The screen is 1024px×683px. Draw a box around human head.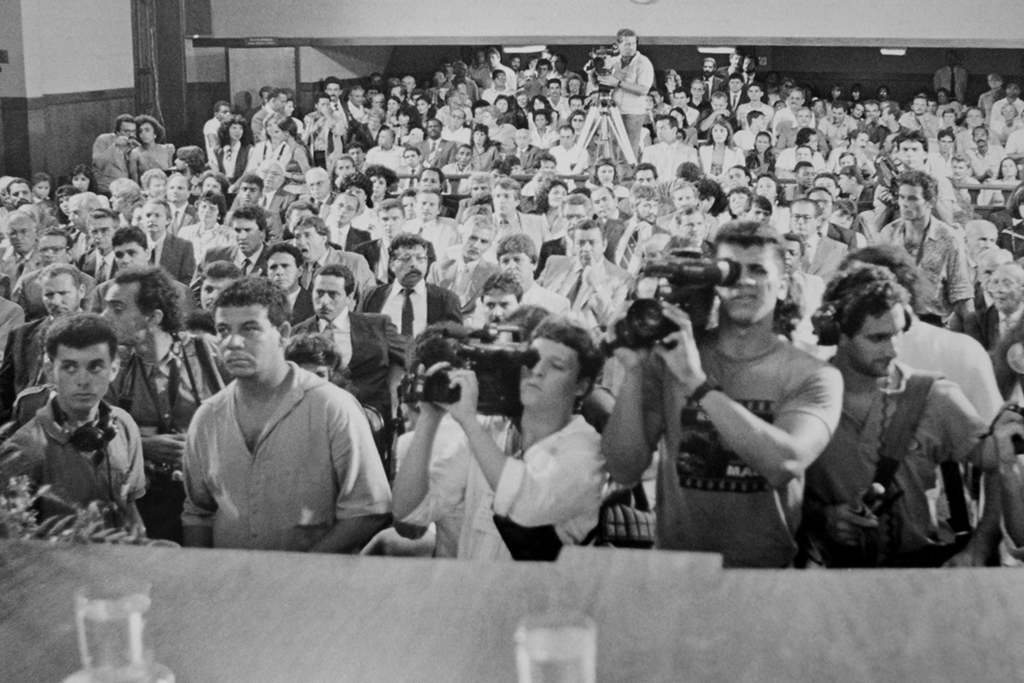
[left=828, top=79, right=842, bottom=101].
